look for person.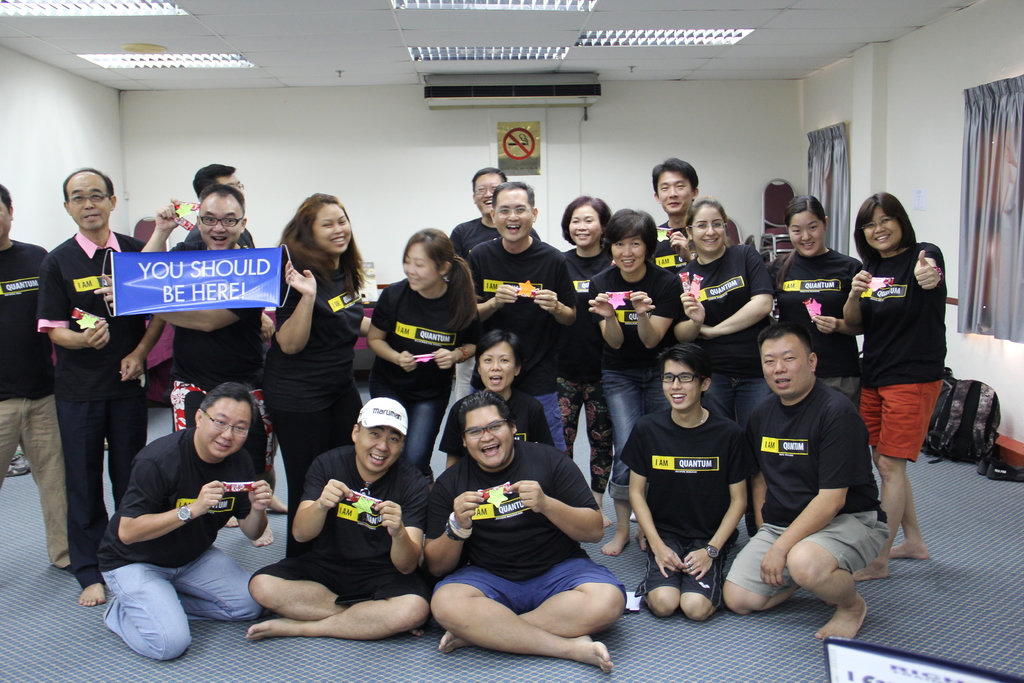
Found: <bbox>726, 316, 897, 646</bbox>.
